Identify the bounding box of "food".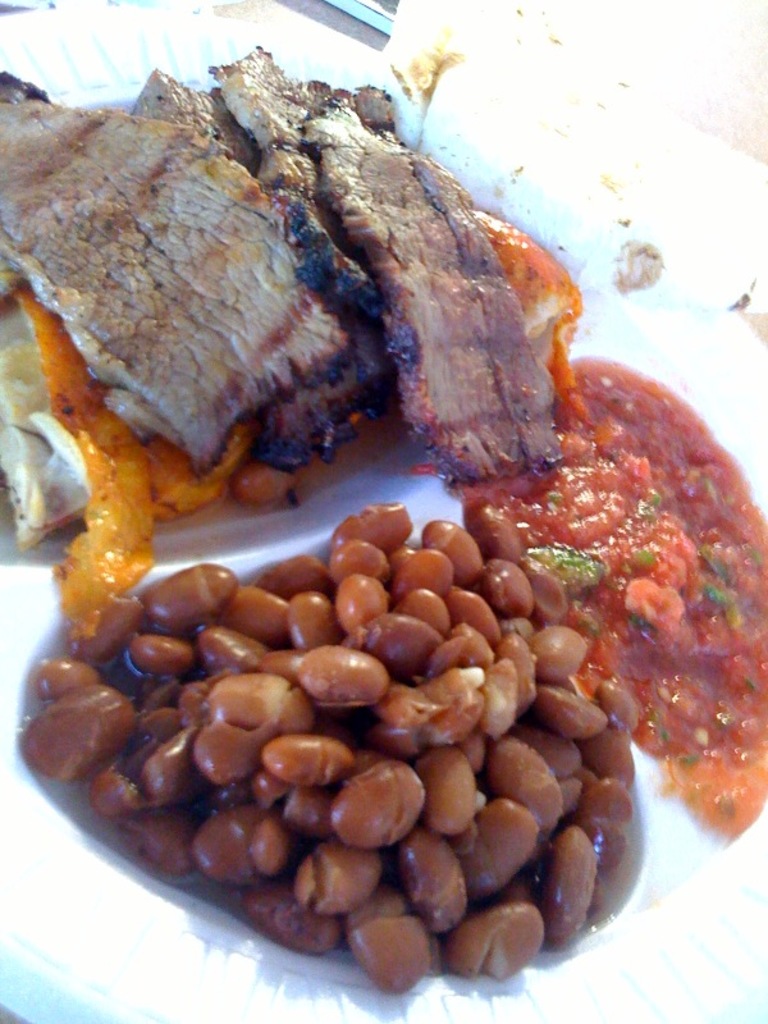
0:65:358:461.
